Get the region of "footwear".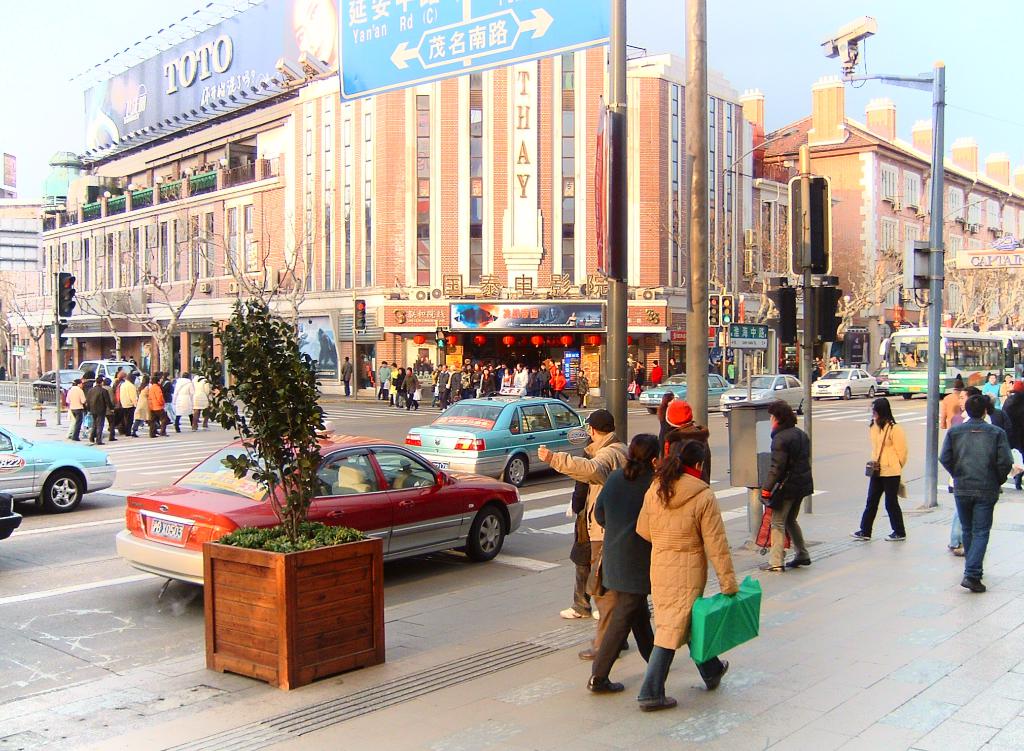
Rect(588, 671, 618, 685).
